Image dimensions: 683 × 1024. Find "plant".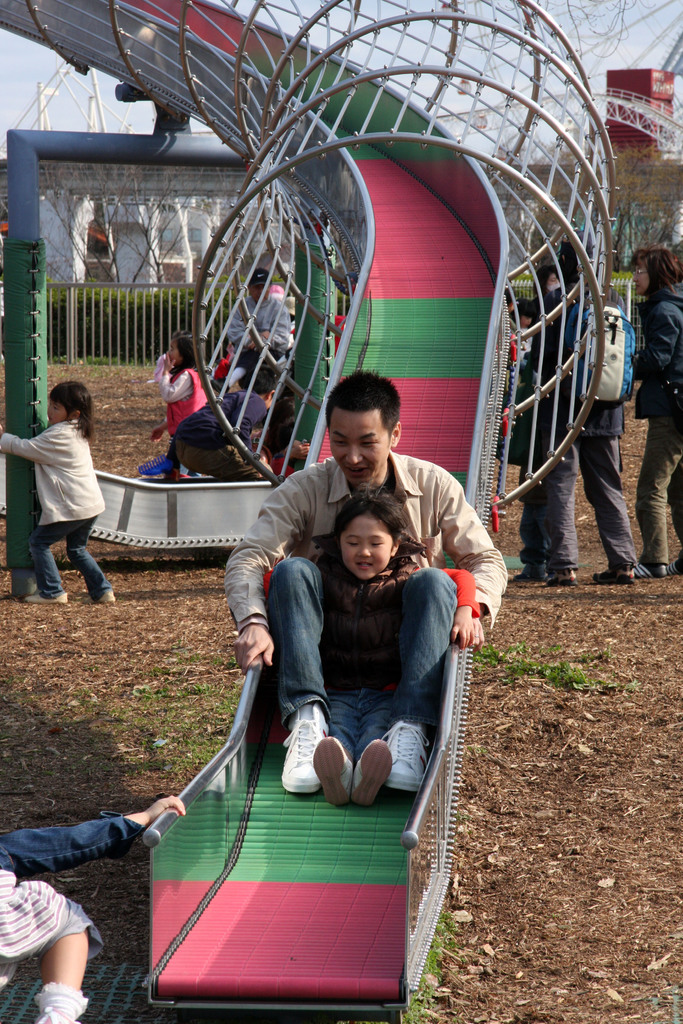
region(623, 678, 640, 691).
